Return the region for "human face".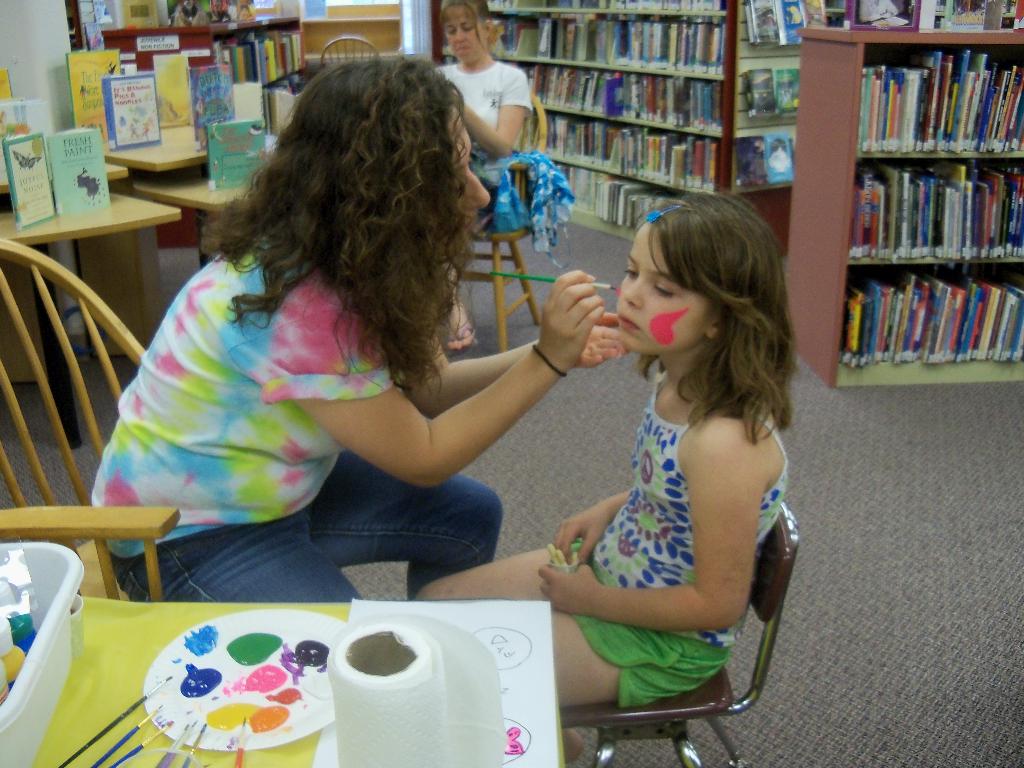
<box>450,108,486,224</box>.
